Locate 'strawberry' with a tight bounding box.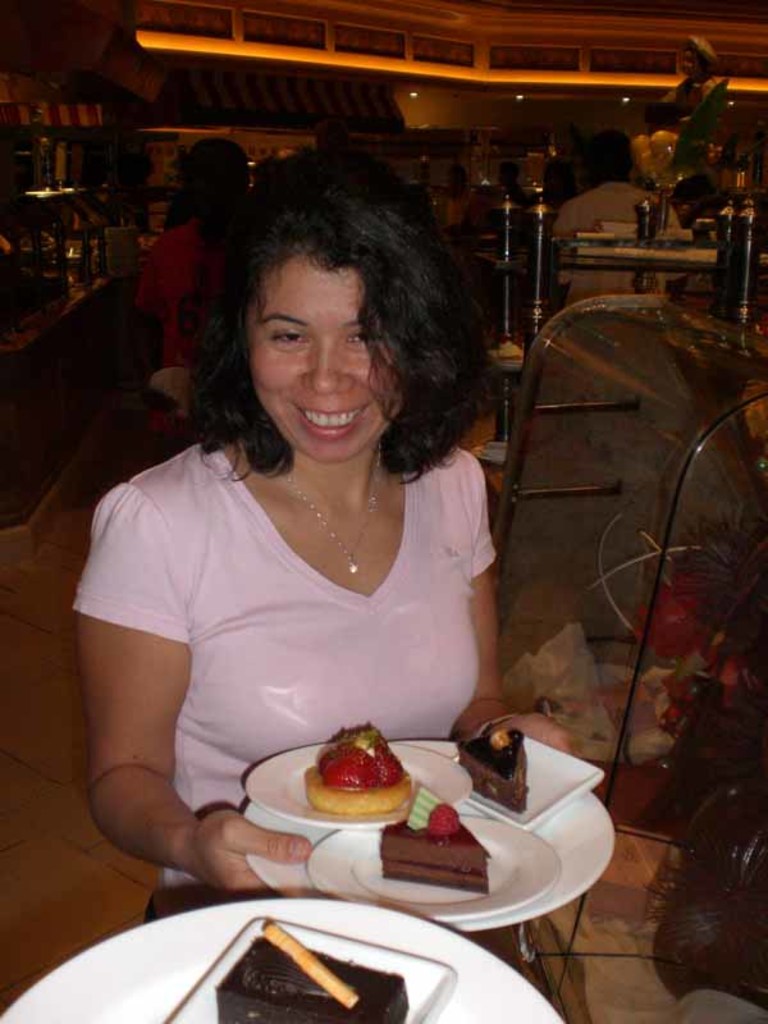
detection(332, 742, 376, 791).
